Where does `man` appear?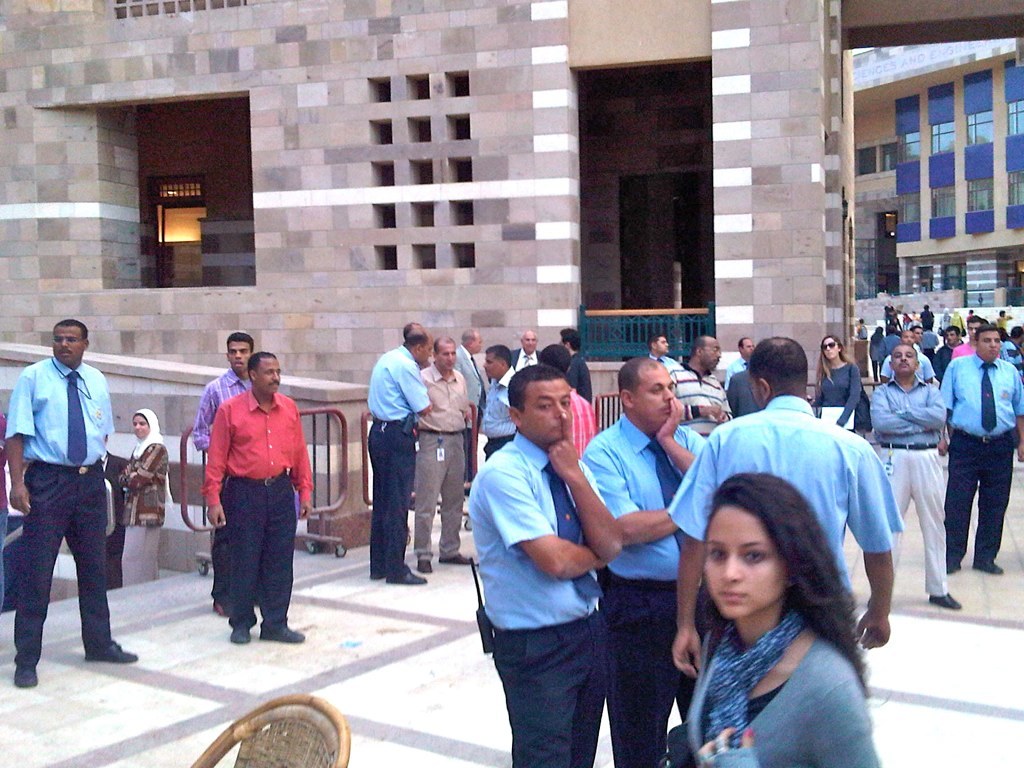
Appears at 101/435/129/591.
